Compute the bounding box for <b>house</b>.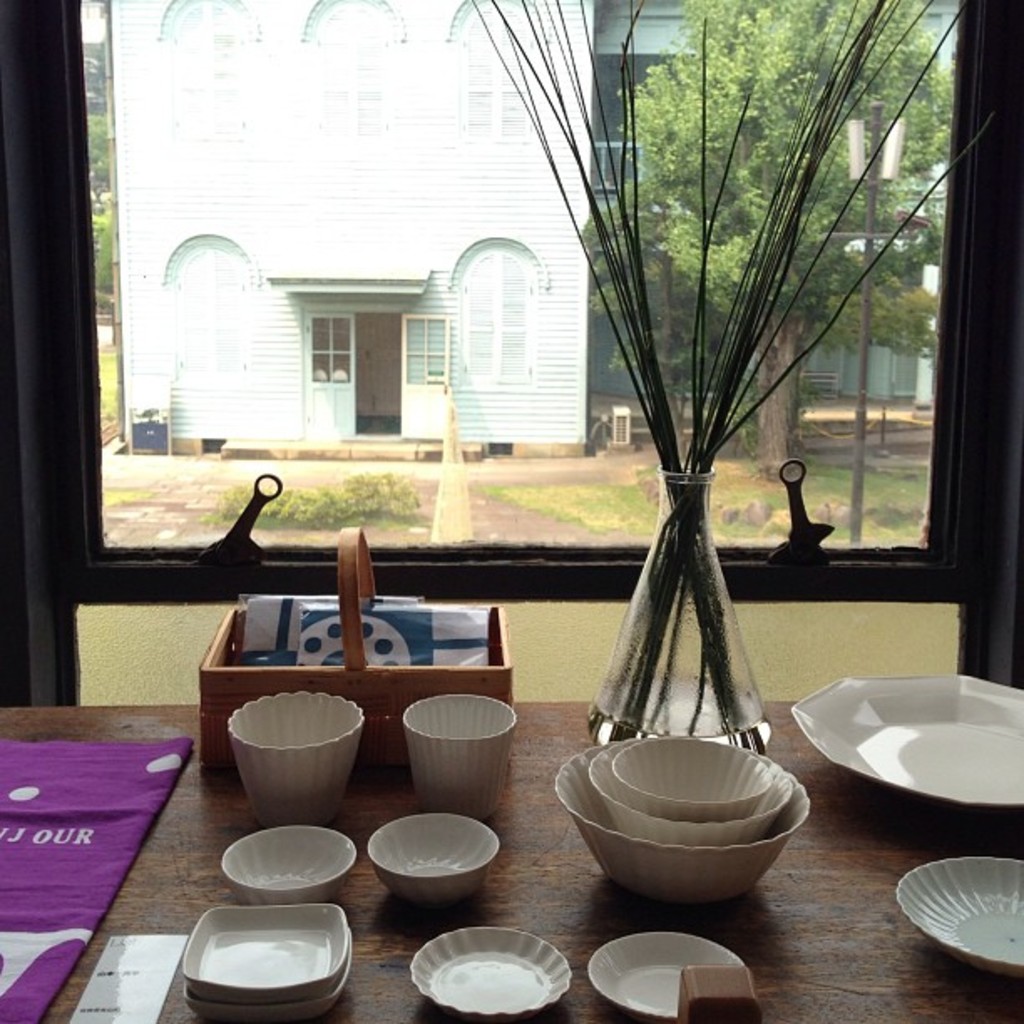
(104,0,596,453).
